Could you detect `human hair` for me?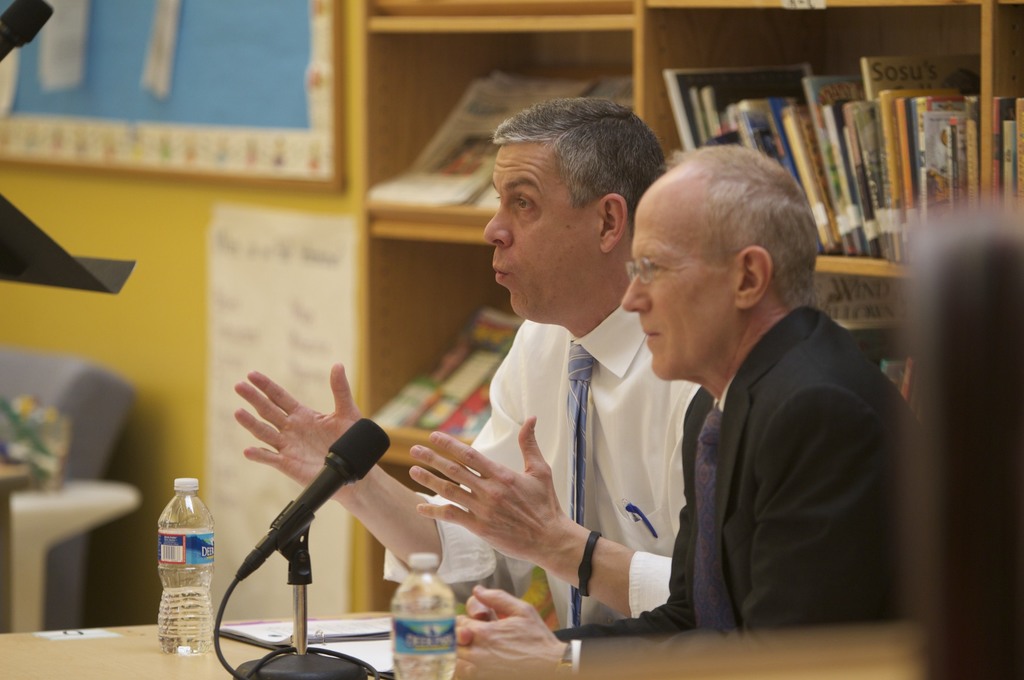
Detection result: box=[483, 85, 662, 265].
